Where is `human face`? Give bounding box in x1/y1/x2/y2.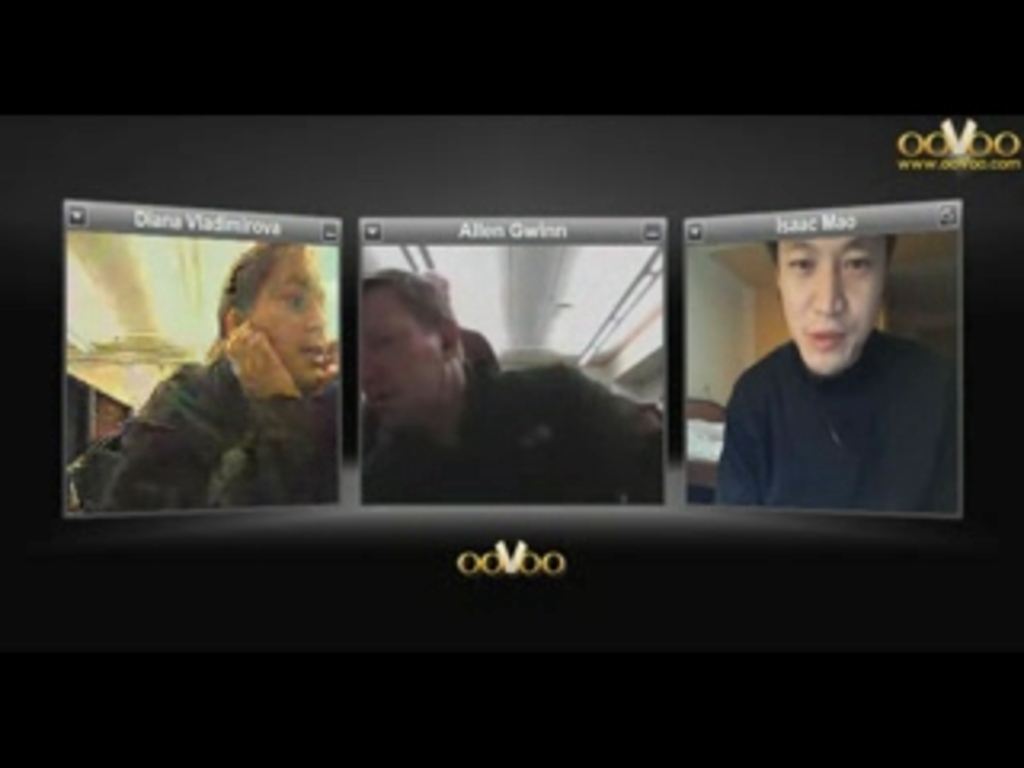
243/234/323/390.
